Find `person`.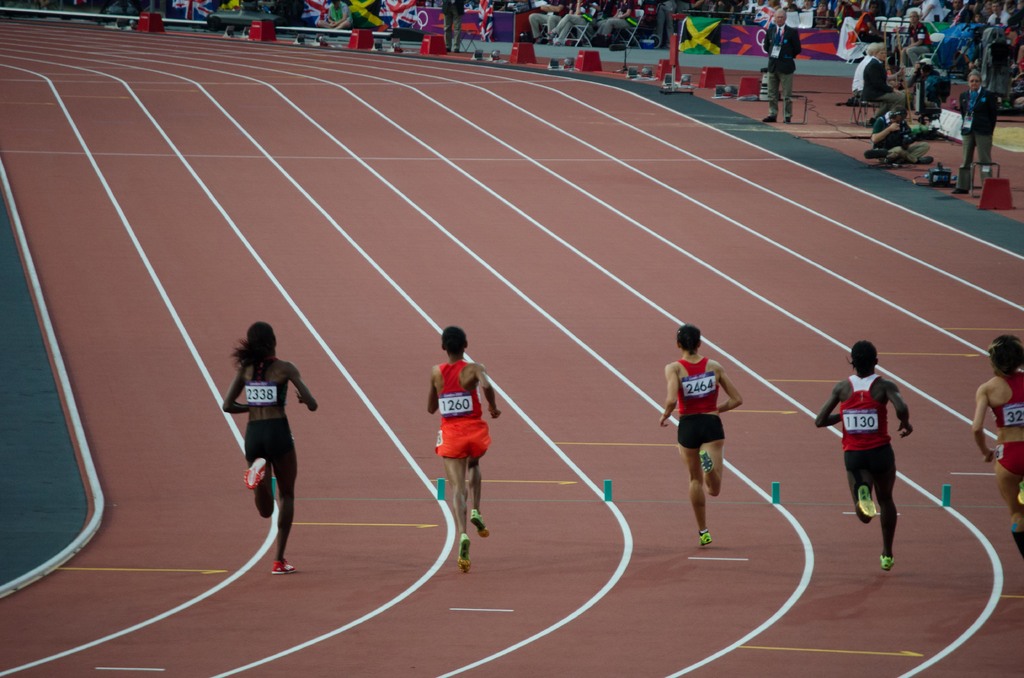
[760, 8, 794, 127].
